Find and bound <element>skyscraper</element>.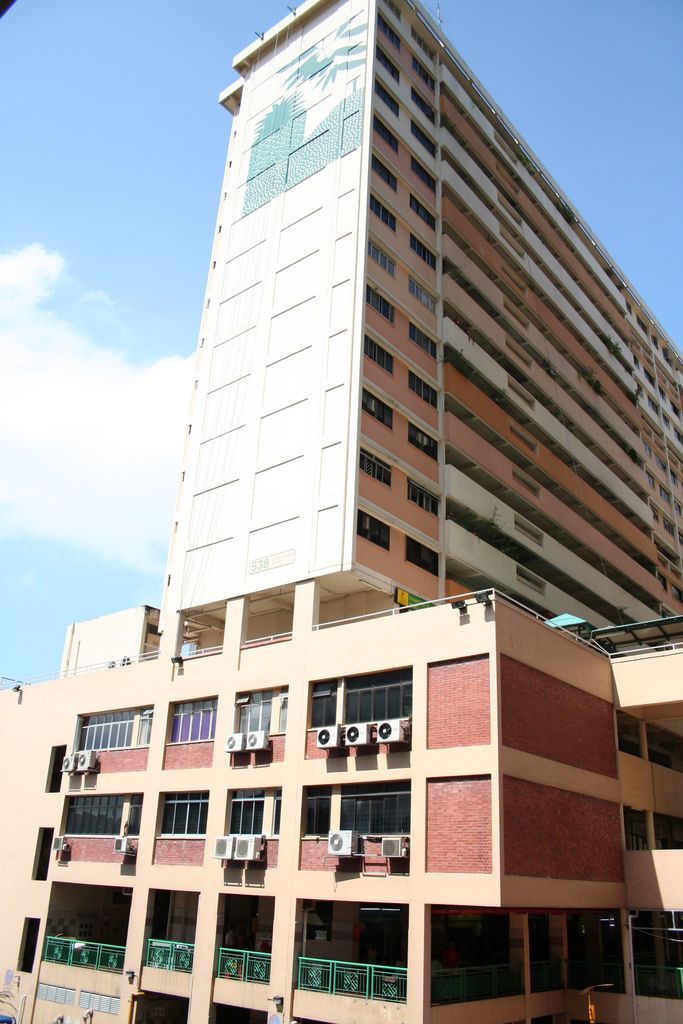
Bound: {"x1": 79, "y1": 37, "x2": 677, "y2": 883}.
